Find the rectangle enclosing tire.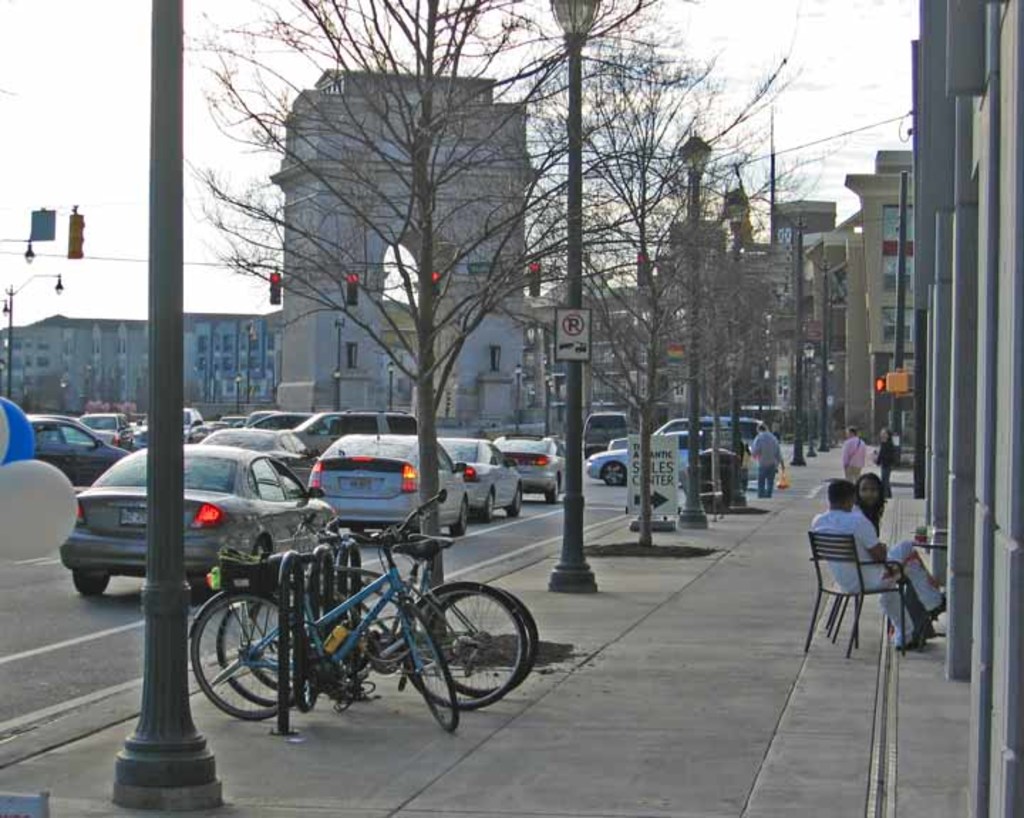
left=235, top=576, right=344, bottom=716.
